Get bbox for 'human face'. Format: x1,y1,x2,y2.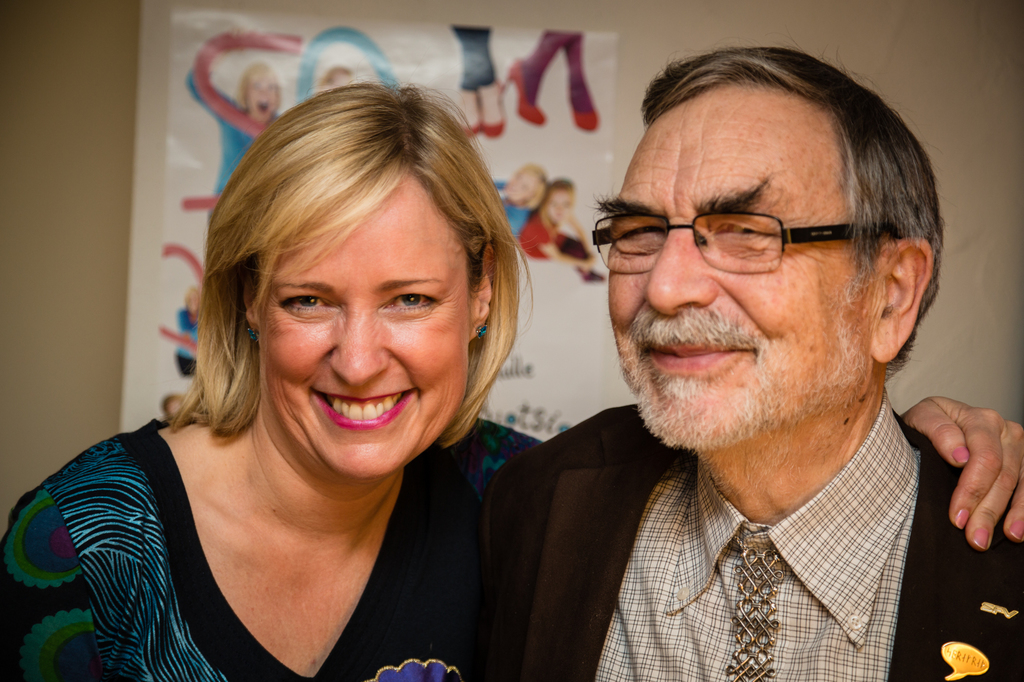
543,189,572,223.
